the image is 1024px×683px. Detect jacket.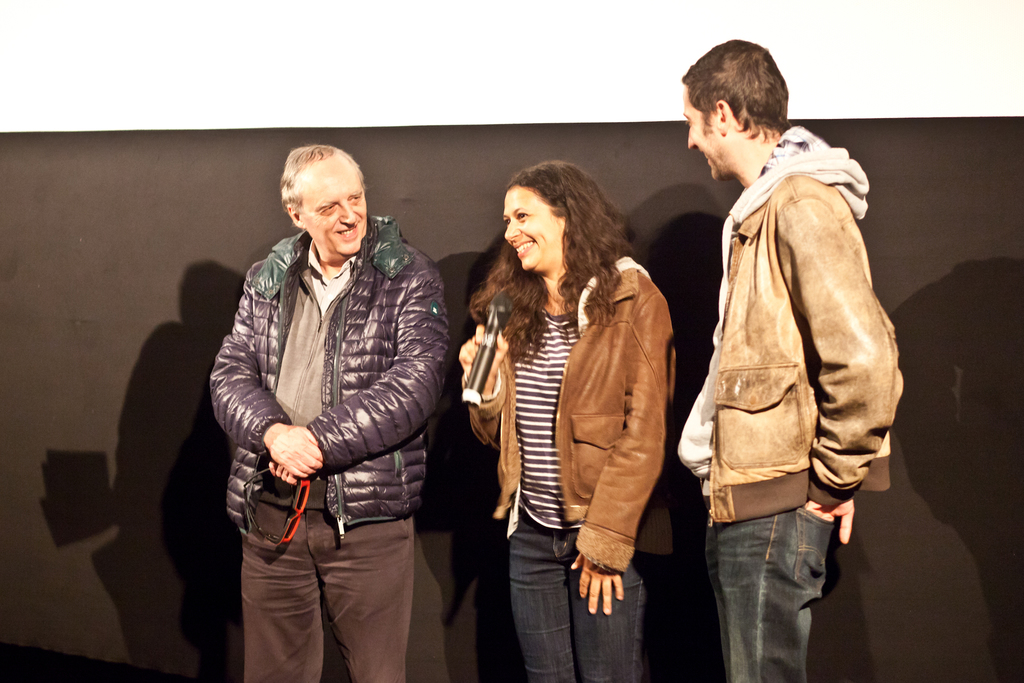
Detection: pyautogui.locateOnScreen(695, 124, 900, 527).
